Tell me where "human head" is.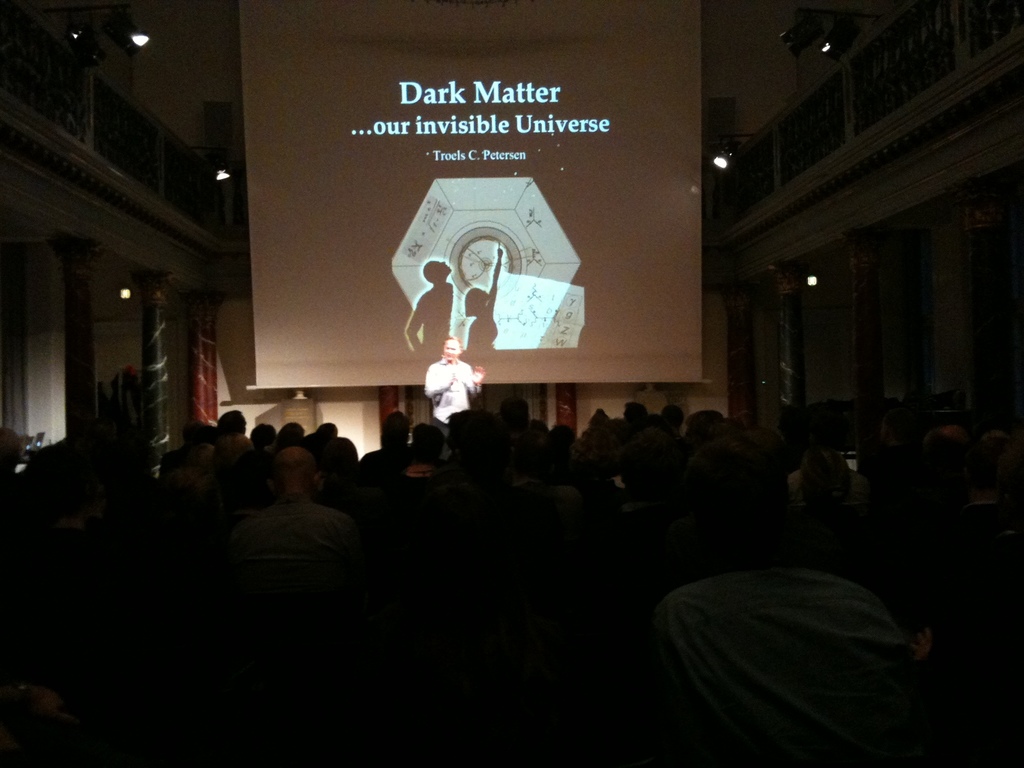
"human head" is at BBox(215, 434, 251, 475).
